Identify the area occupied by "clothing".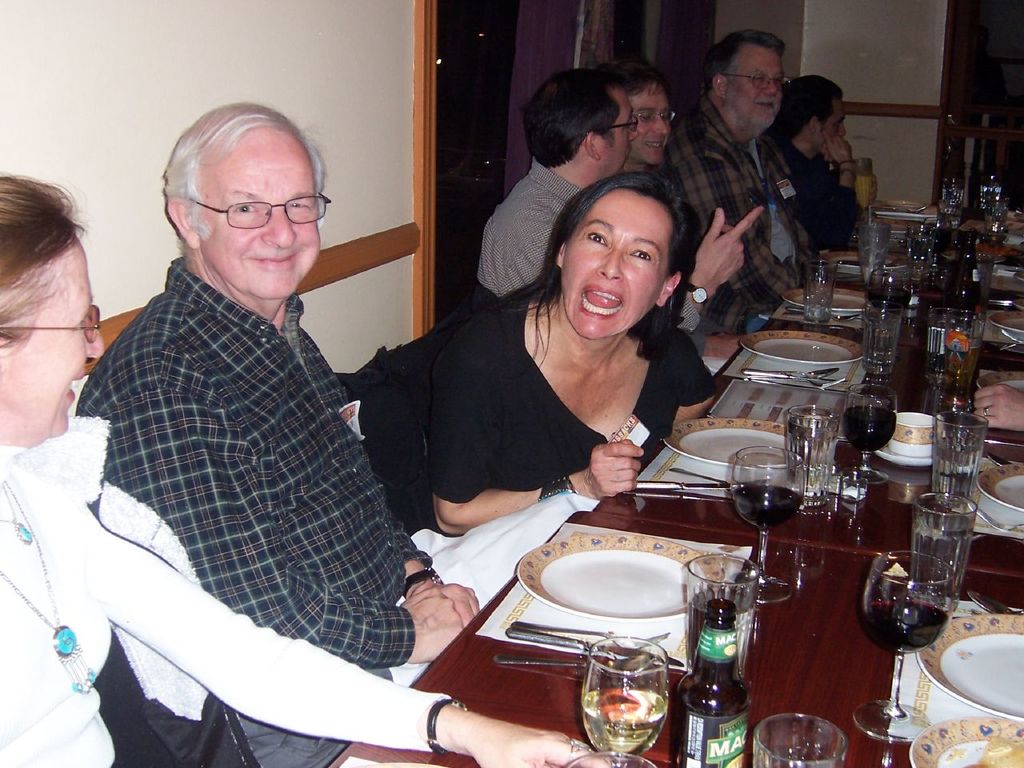
Area: <region>650, 106, 820, 296</region>.
